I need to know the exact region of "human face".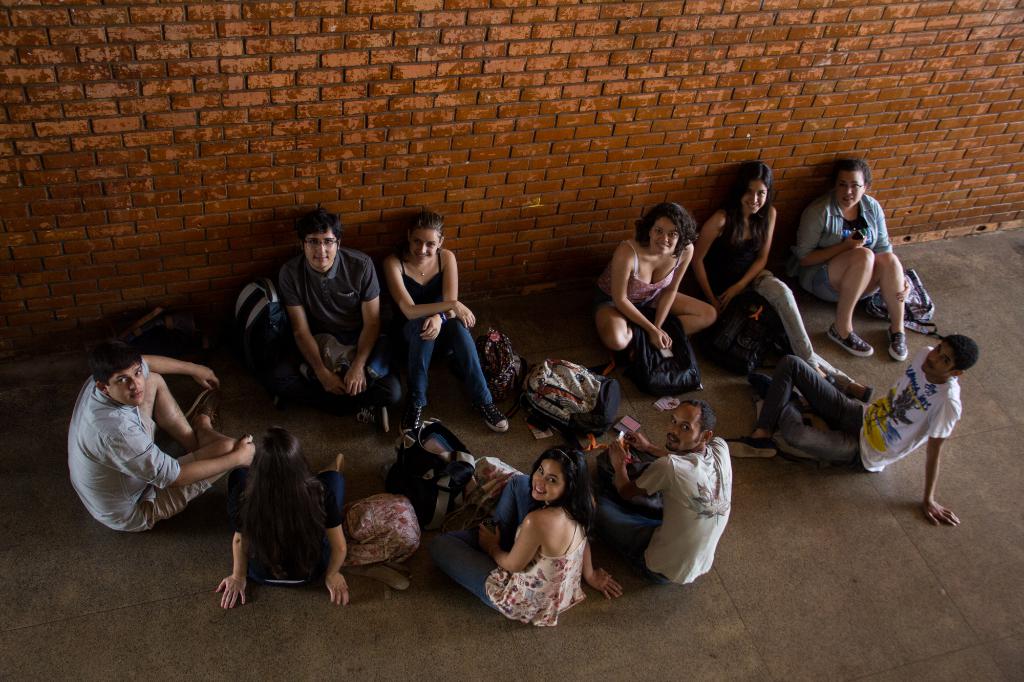
Region: [x1=409, y1=224, x2=441, y2=266].
